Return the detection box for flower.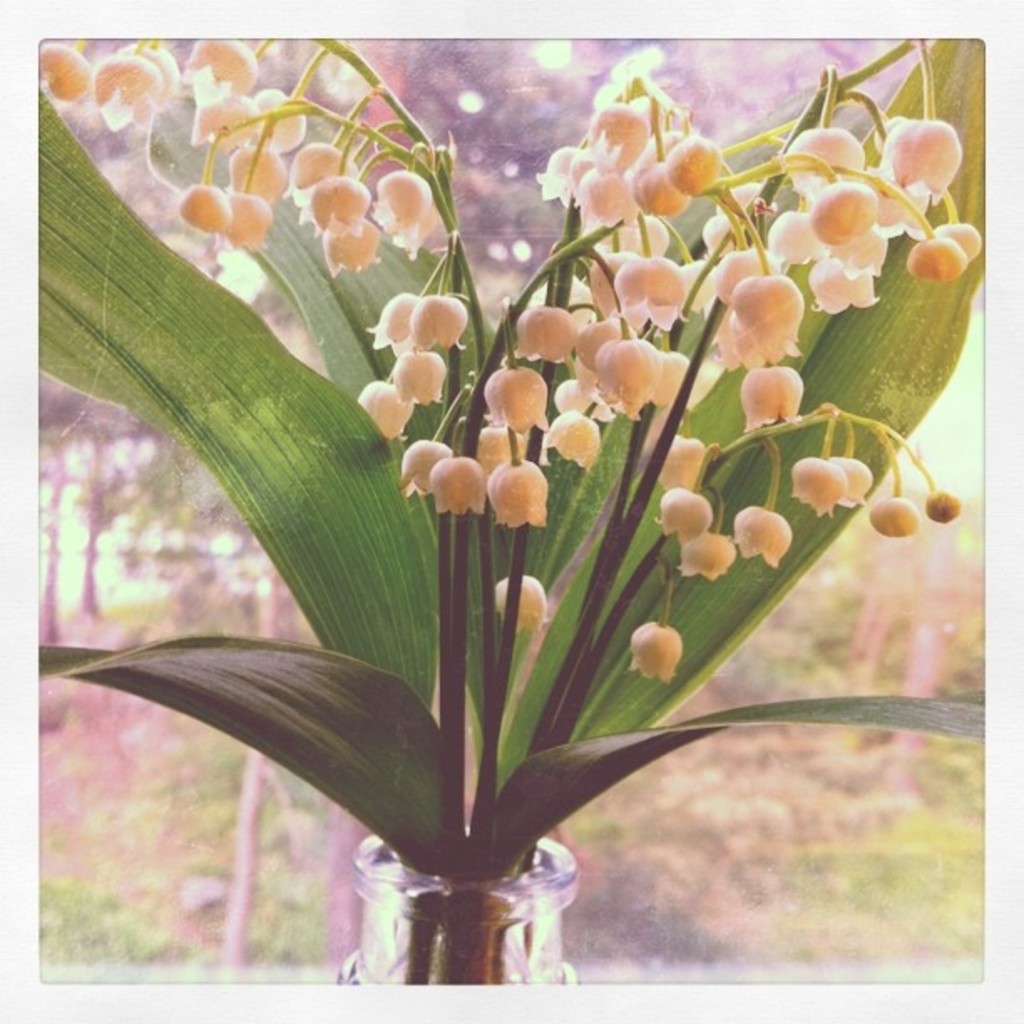
x1=733, y1=500, x2=793, y2=571.
